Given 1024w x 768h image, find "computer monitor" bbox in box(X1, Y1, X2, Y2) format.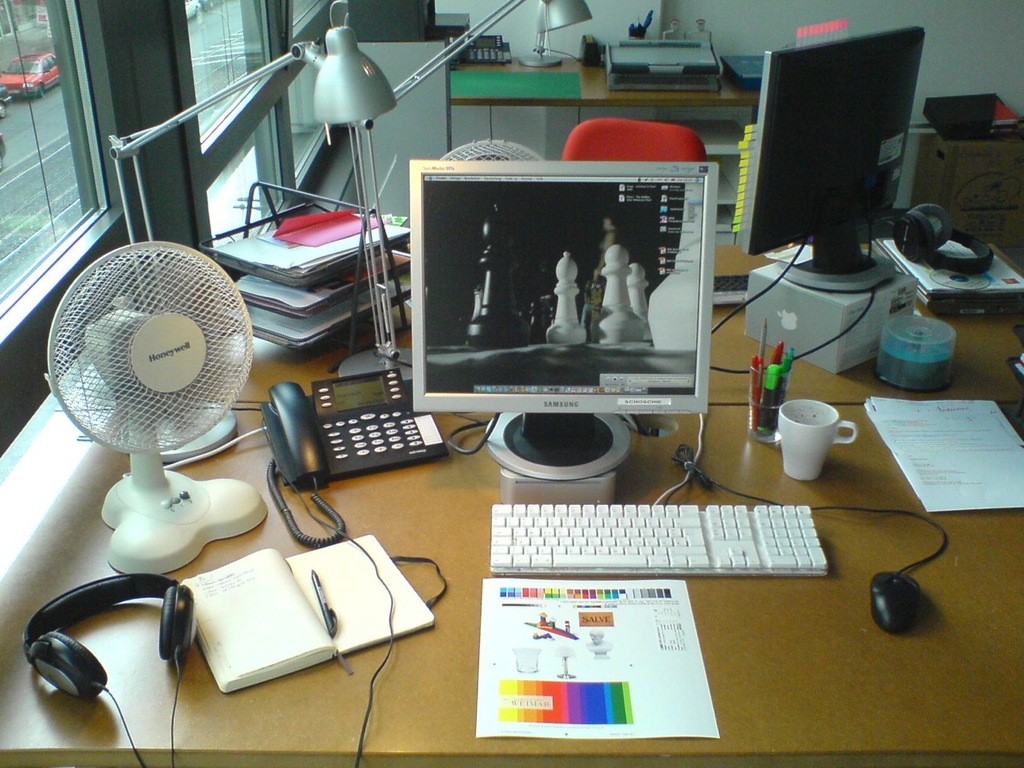
box(402, 152, 718, 473).
